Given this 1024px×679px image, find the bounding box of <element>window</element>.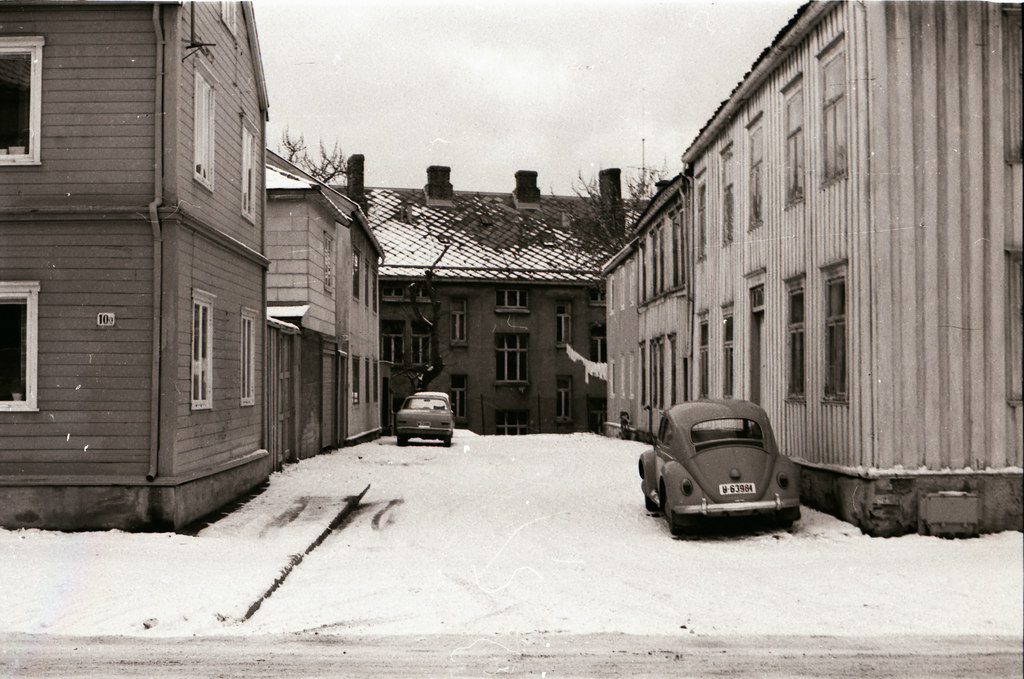
BBox(353, 247, 360, 300).
